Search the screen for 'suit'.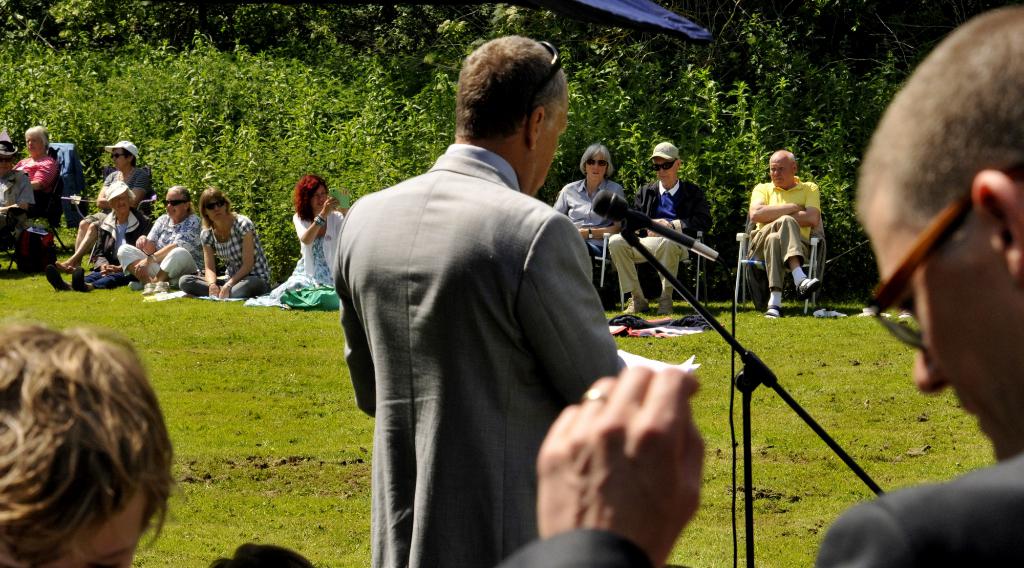
Found at x1=335 y1=141 x2=625 y2=567.
